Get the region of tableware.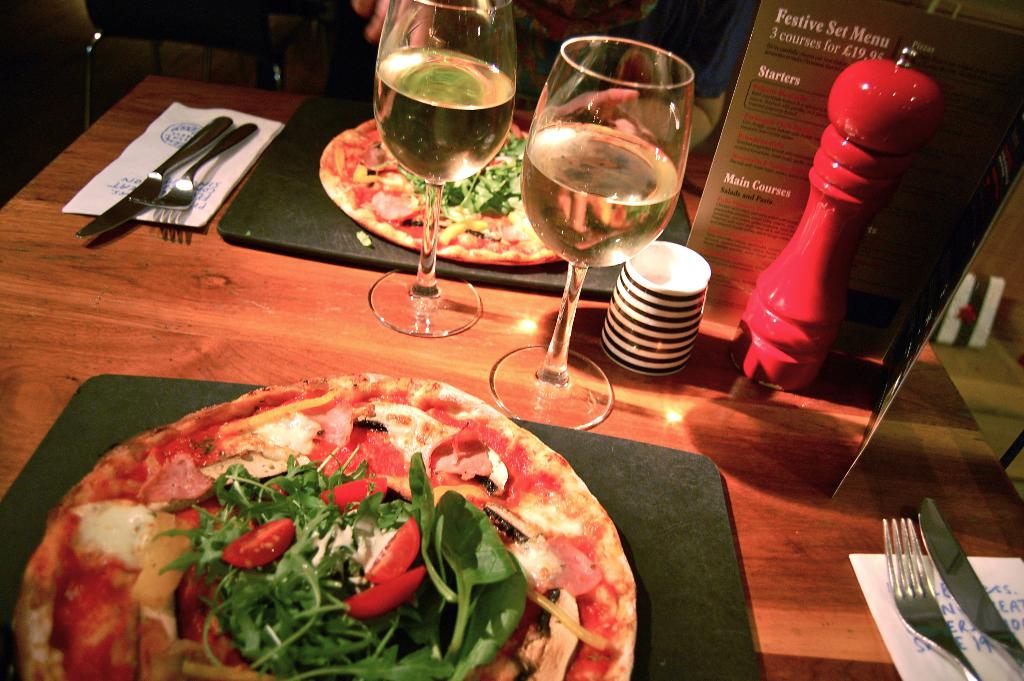
<bbox>372, 0, 517, 341</bbox>.
